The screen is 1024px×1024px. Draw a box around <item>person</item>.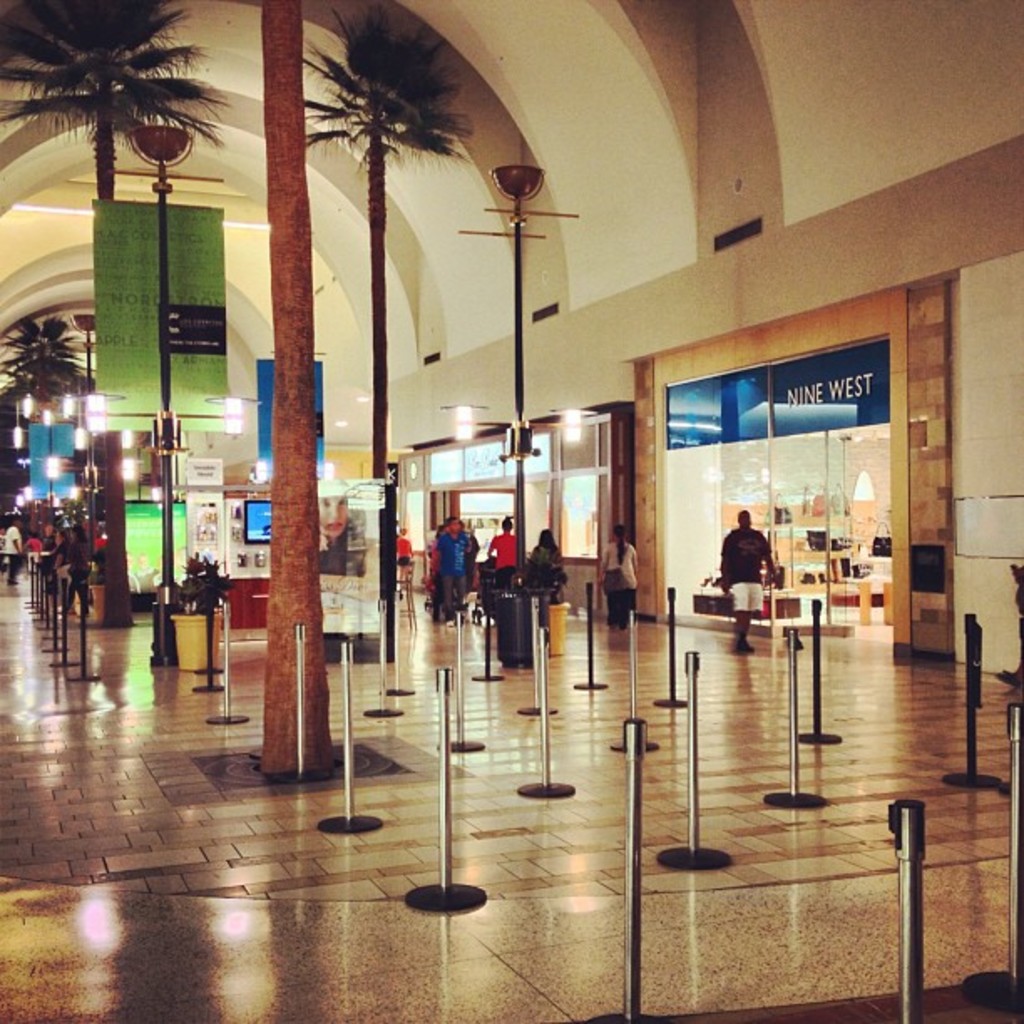
detection(62, 512, 89, 596).
